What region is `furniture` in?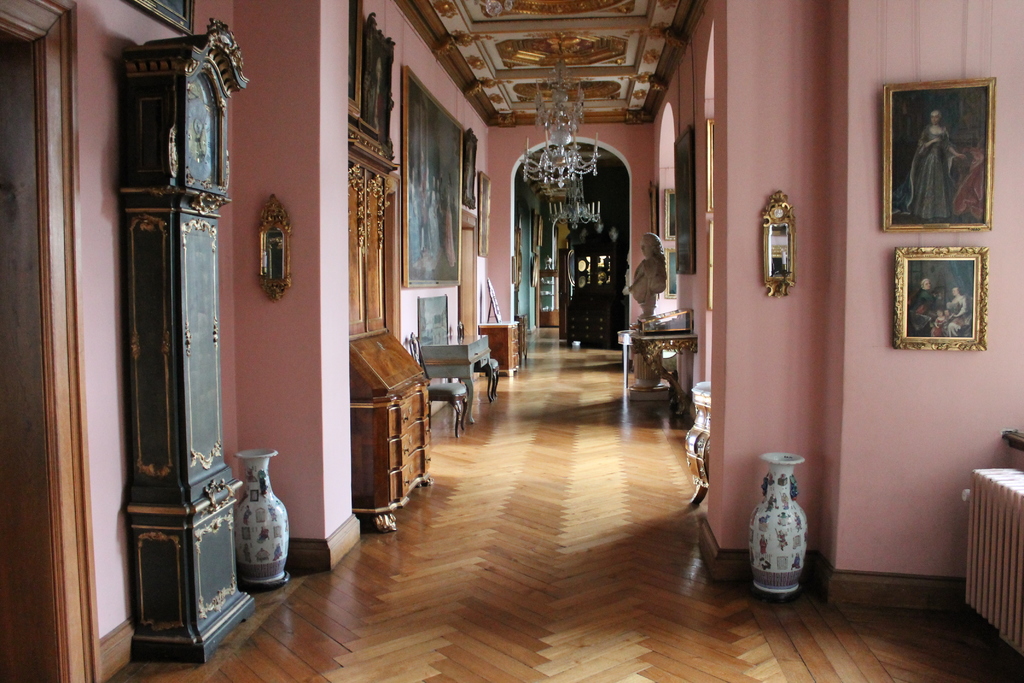
bbox=[351, 323, 428, 534].
